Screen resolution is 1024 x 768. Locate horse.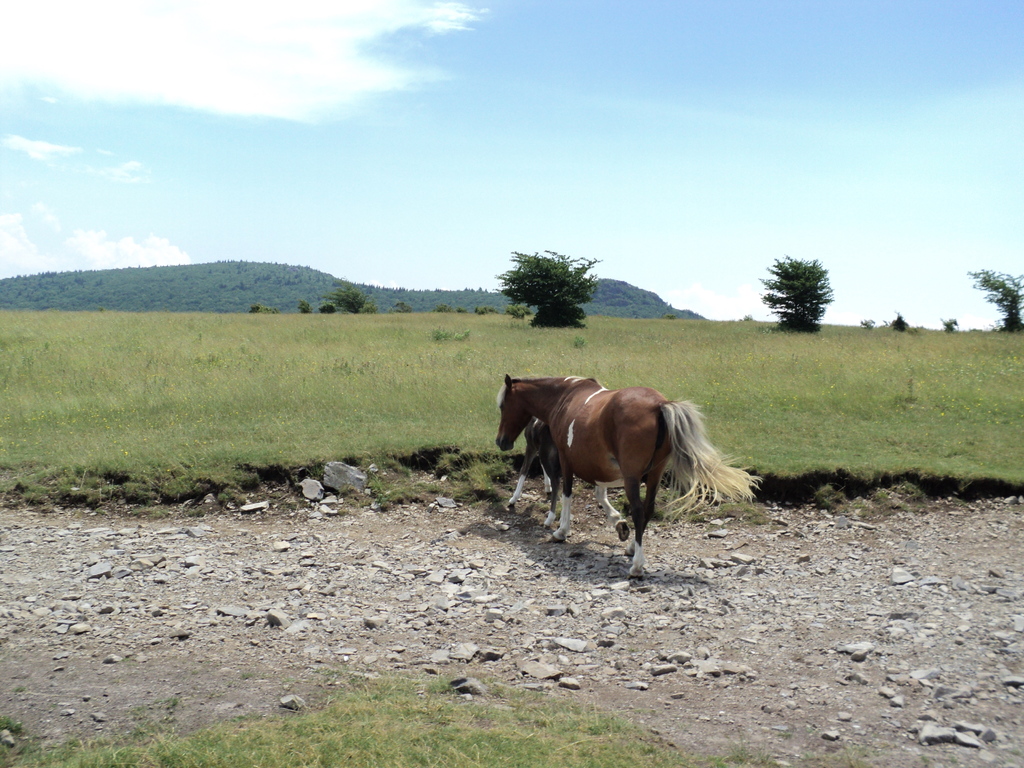
[503, 414, 576, 532].
